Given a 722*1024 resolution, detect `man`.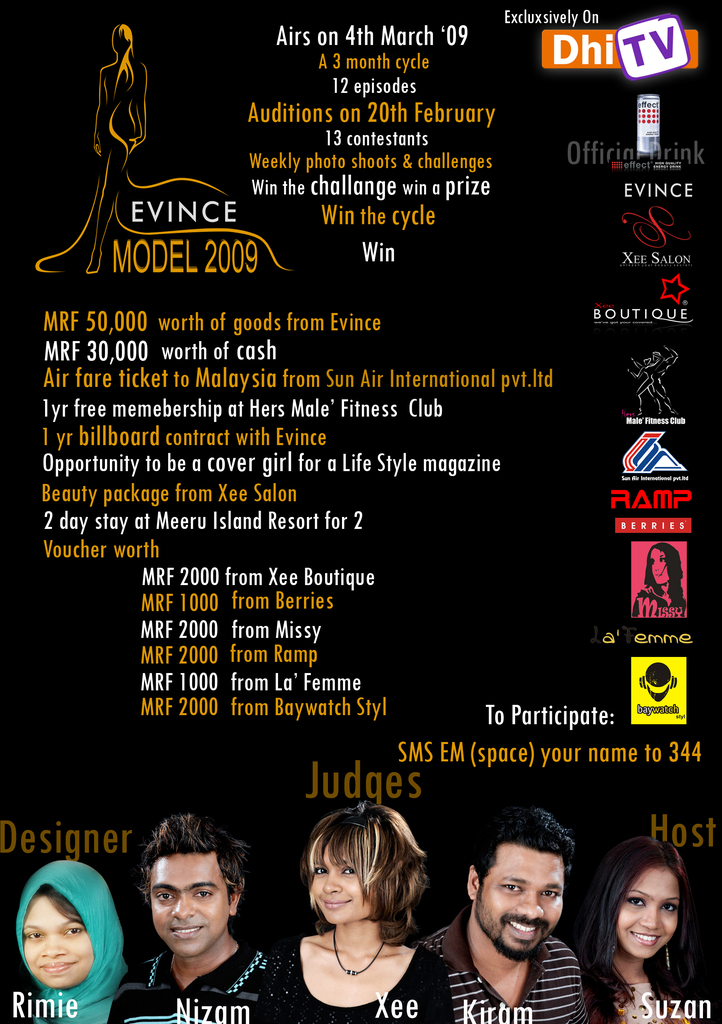
BBox(409, 804, 595, 1023).
